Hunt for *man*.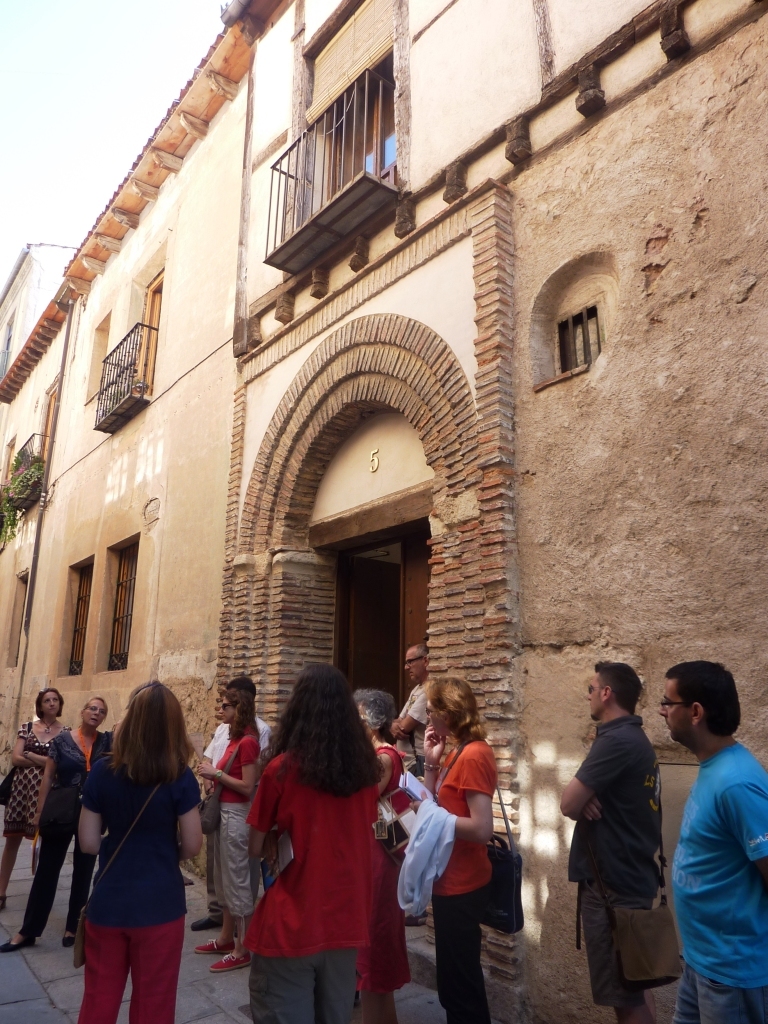
Hunted down at {"left": 669, "top": 652, "right": 767, "bottom": 1022}.
